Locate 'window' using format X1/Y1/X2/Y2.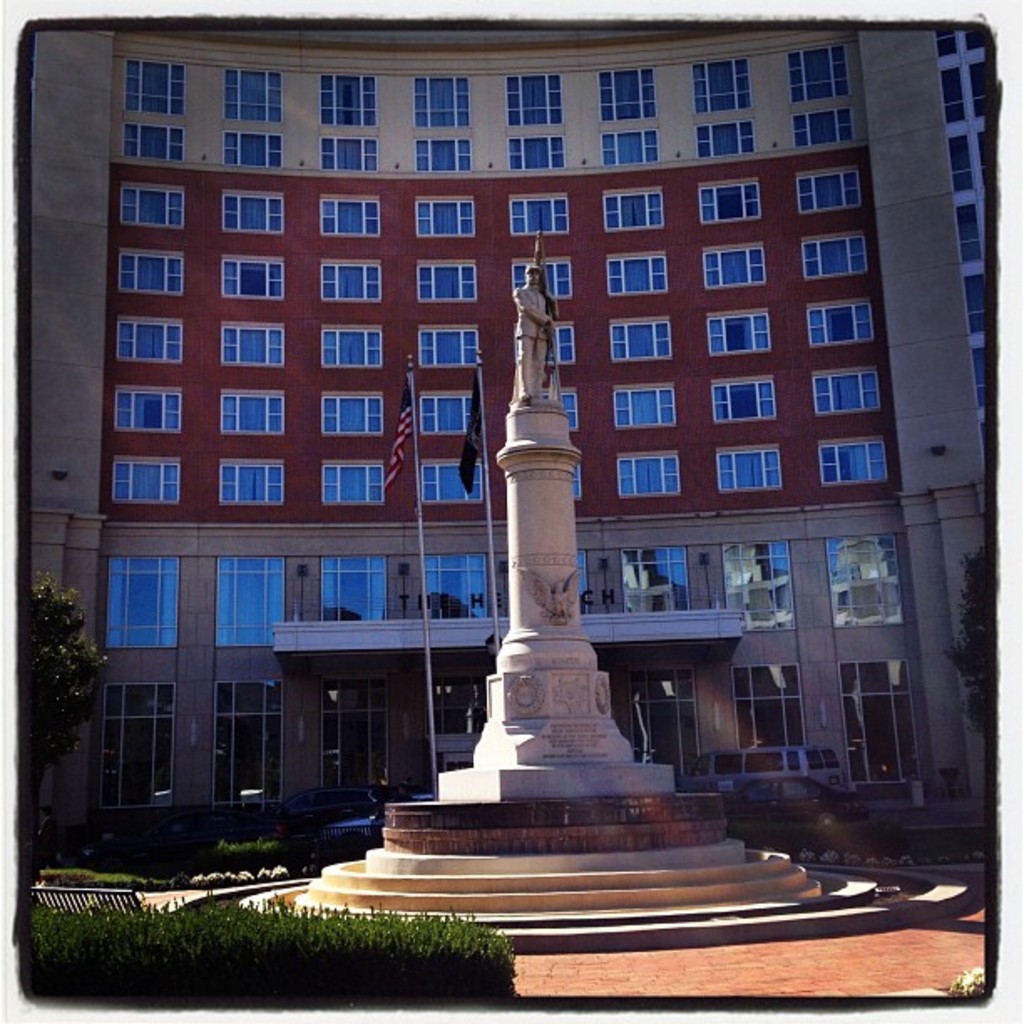
326/679/387/788.
